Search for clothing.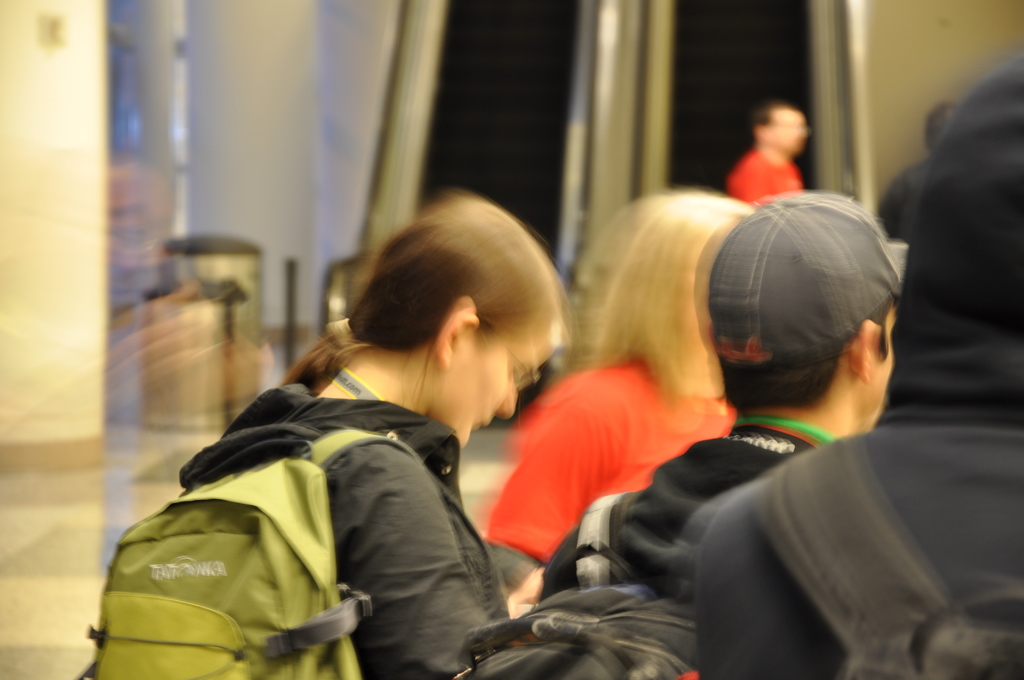
Found at 489:366:714:576.
